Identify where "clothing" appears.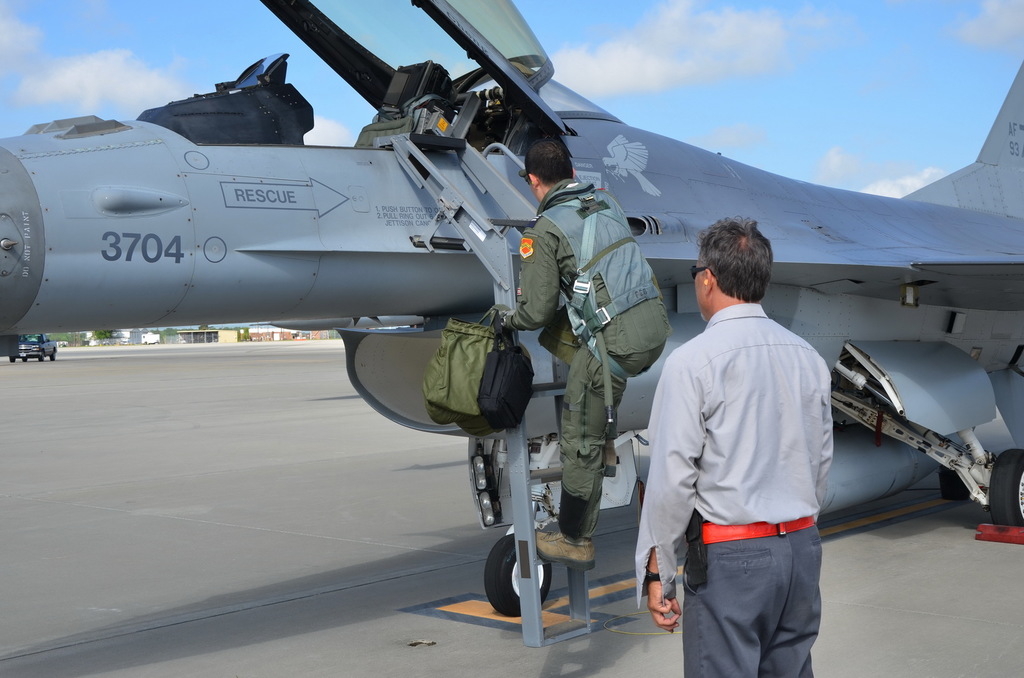
Appears at 504, 175, 671, 536.
